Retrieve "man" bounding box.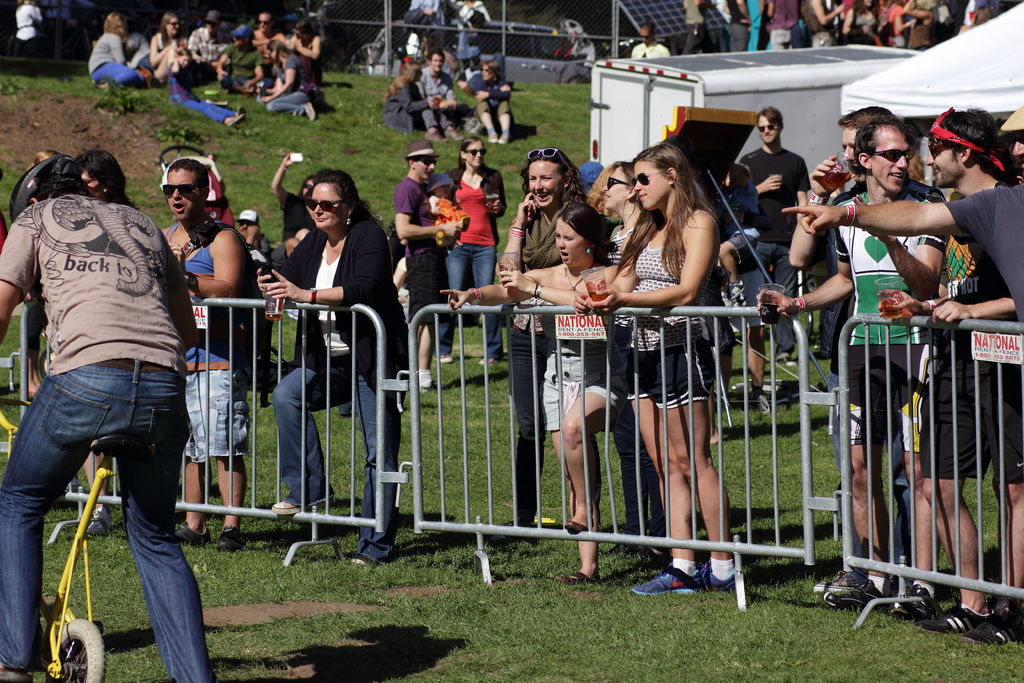
Bounding box: <bbox>838, 120, 942, 615</bbox>.
